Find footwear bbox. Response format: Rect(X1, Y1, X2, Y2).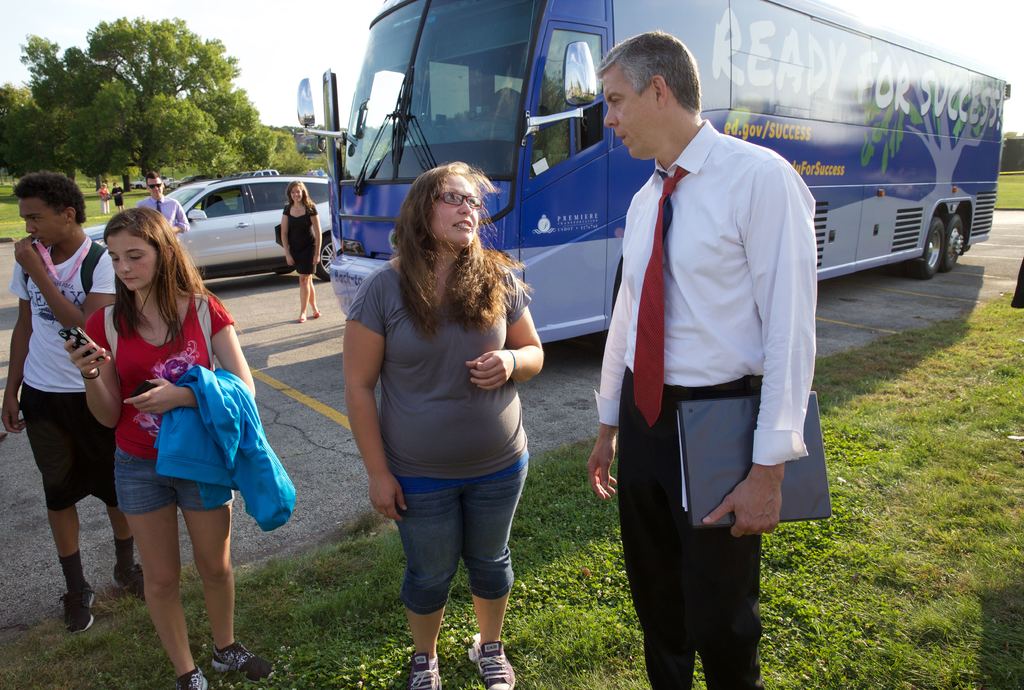
Rect(113, 558, 143, 596).
